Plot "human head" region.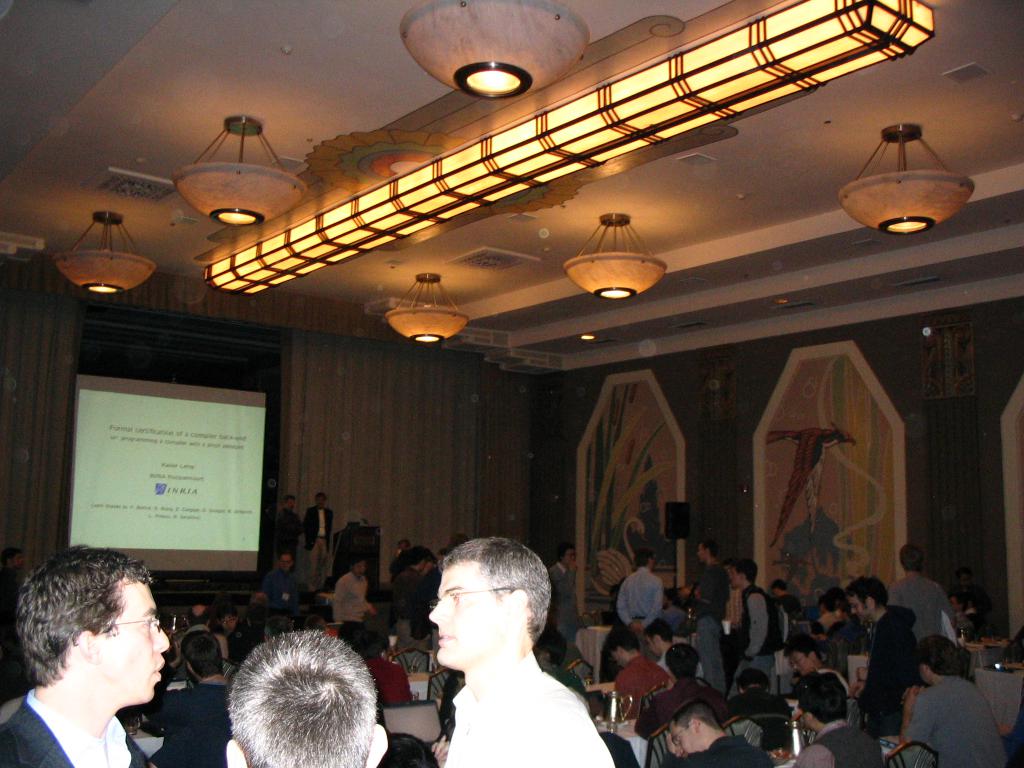
Plotted at 667 700 717 757.
